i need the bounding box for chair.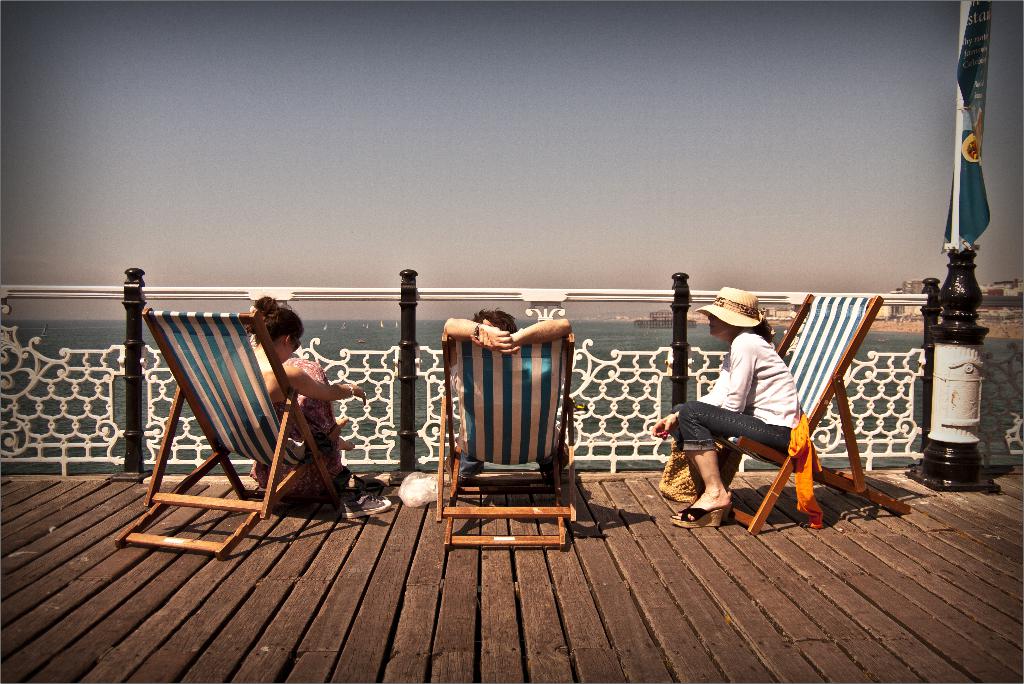
Here it is: pyautogui.locateOnScreen(714, 289, 906, 530).
